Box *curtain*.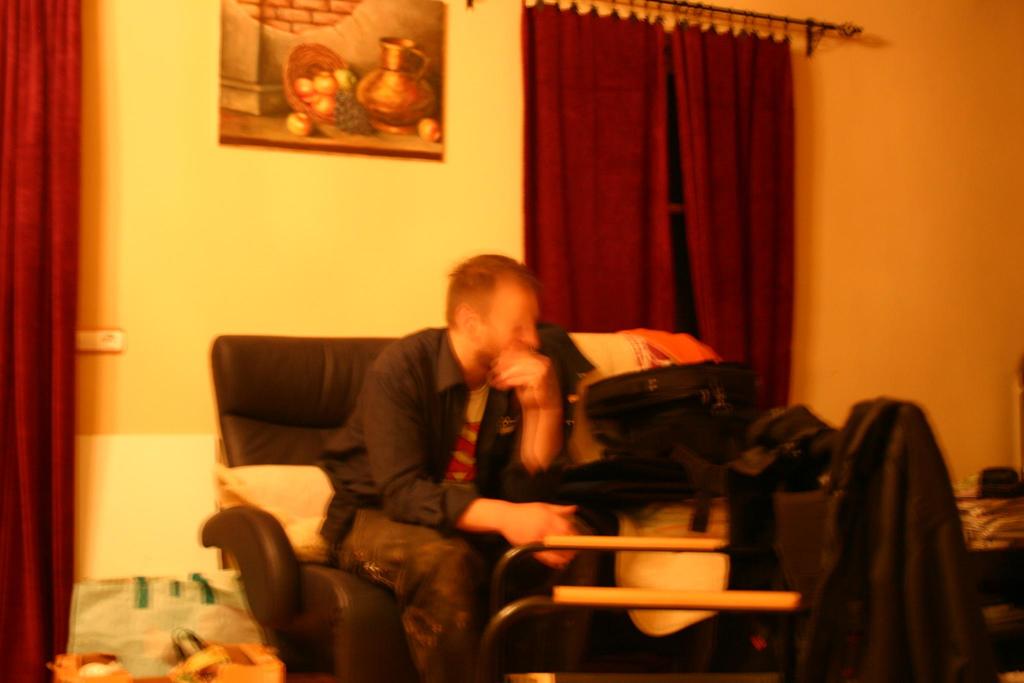
518, 6, 799, 403.
